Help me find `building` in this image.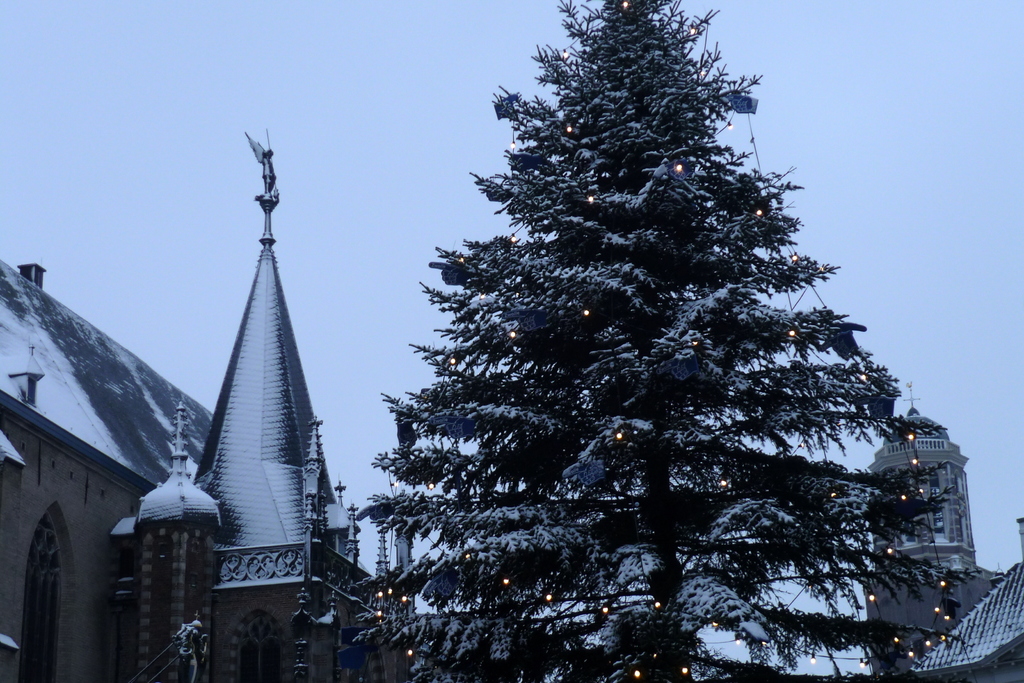
Found it: (0,126,467,682).
